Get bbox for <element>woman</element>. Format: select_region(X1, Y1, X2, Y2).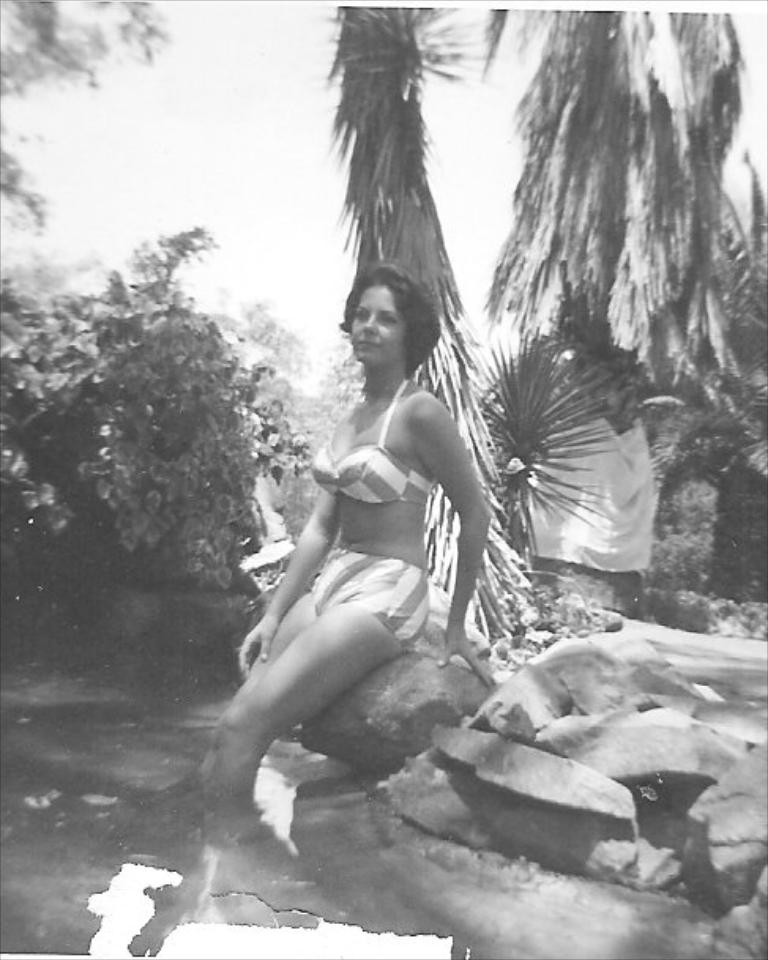
select_region(196, 151, 511, 919).
